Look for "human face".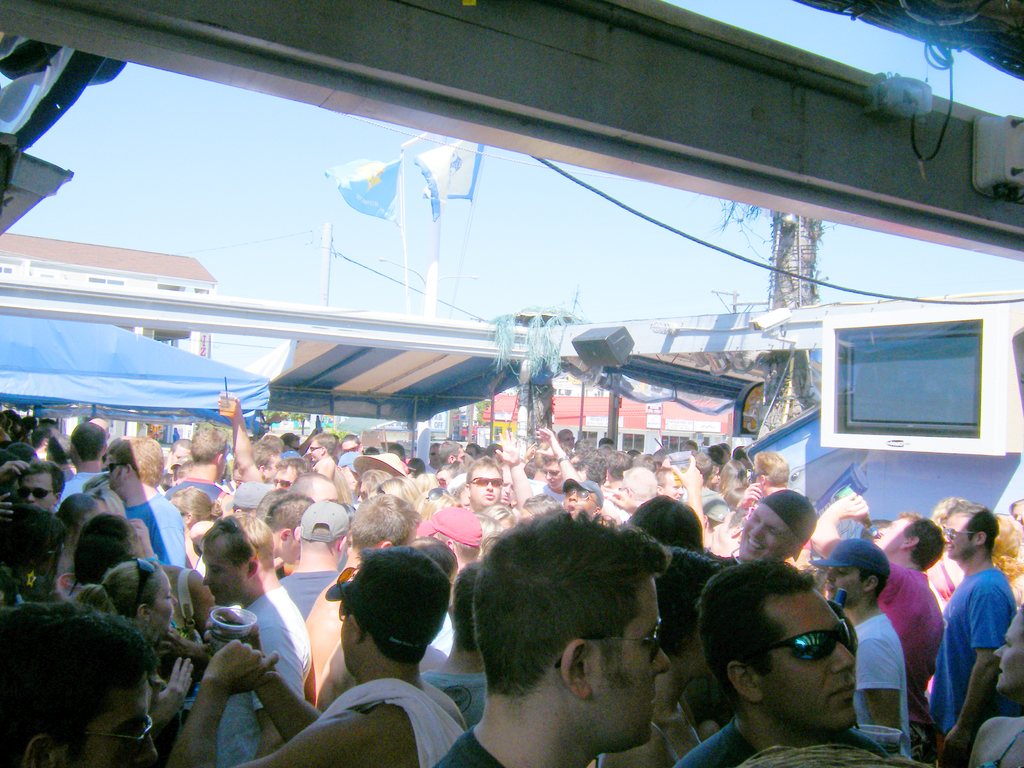
Found: box=[946, 515, 975, 560].
